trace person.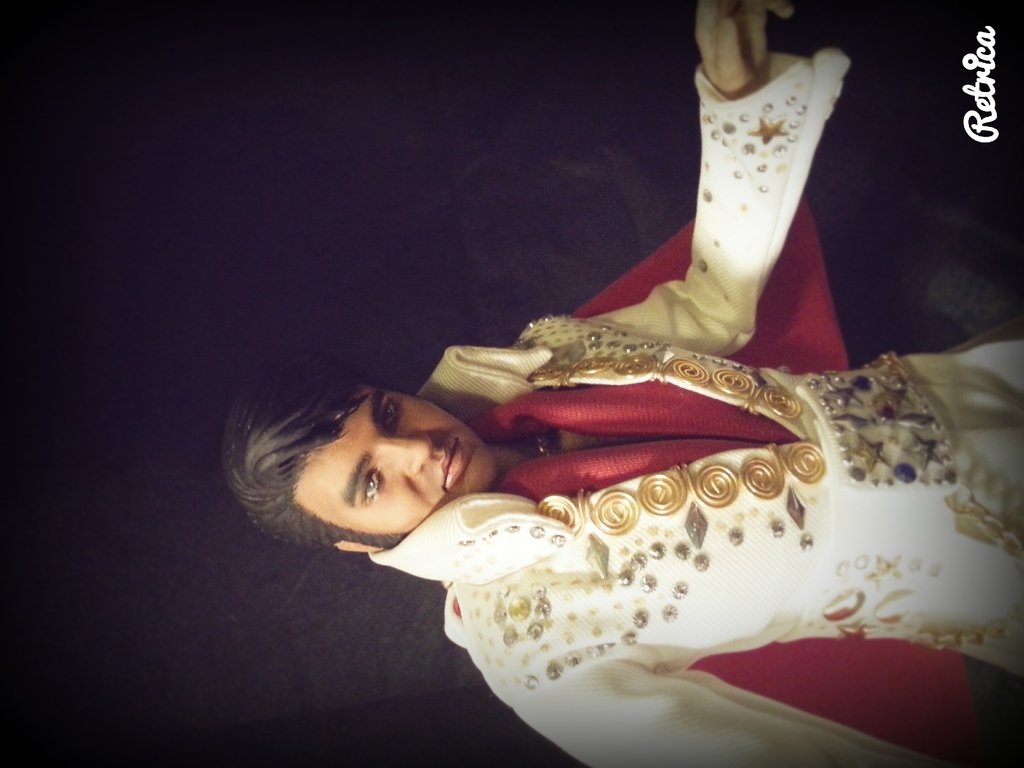
Traced to bbox=(223, 0, 1023, 767).
